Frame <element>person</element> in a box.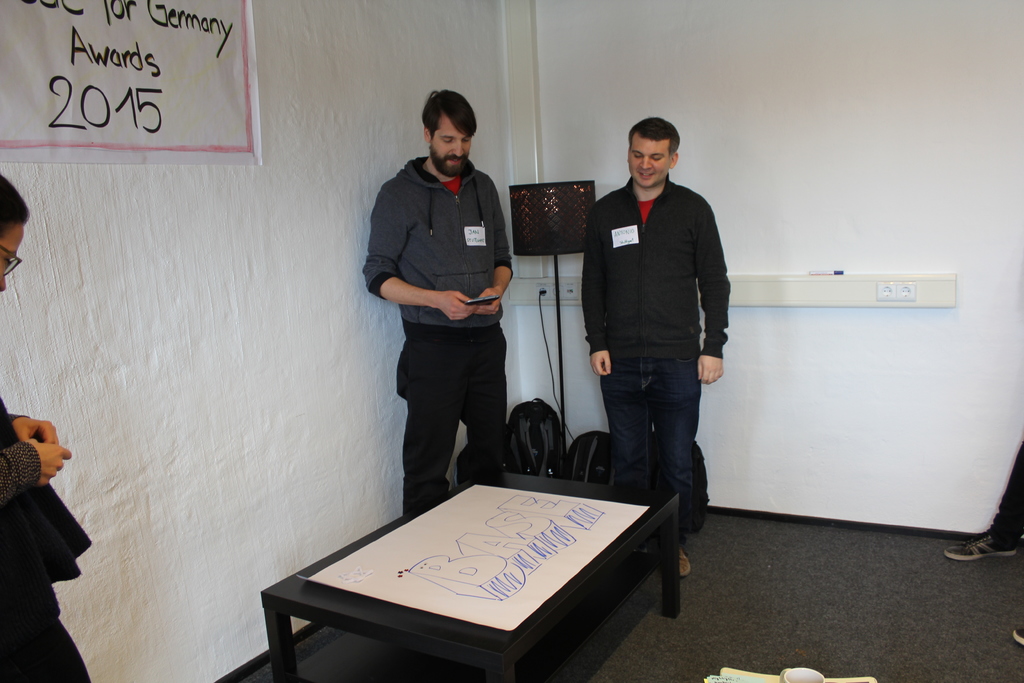
{"left": 360, "top": 84, "right": 529, "bottom": 515}.
